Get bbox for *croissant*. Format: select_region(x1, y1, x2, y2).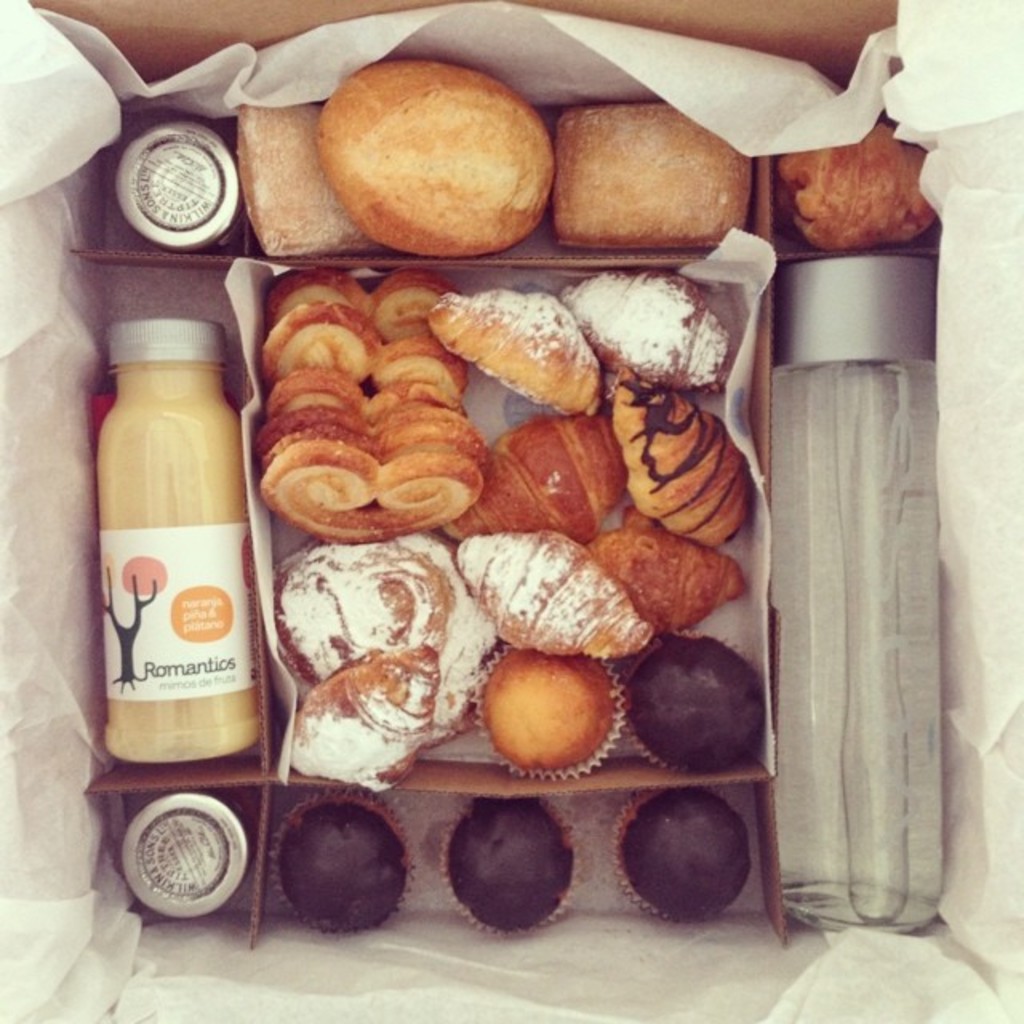
select_region(435, 286, 602, 418).
